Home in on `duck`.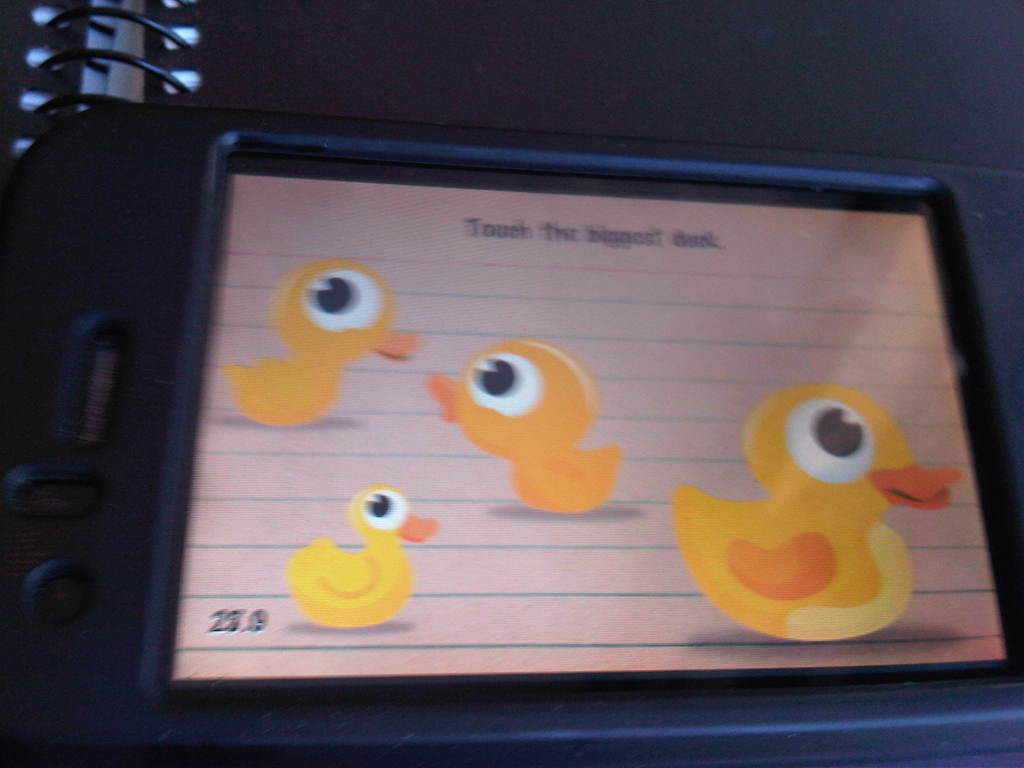
Homed in at 276 479 440 632.
